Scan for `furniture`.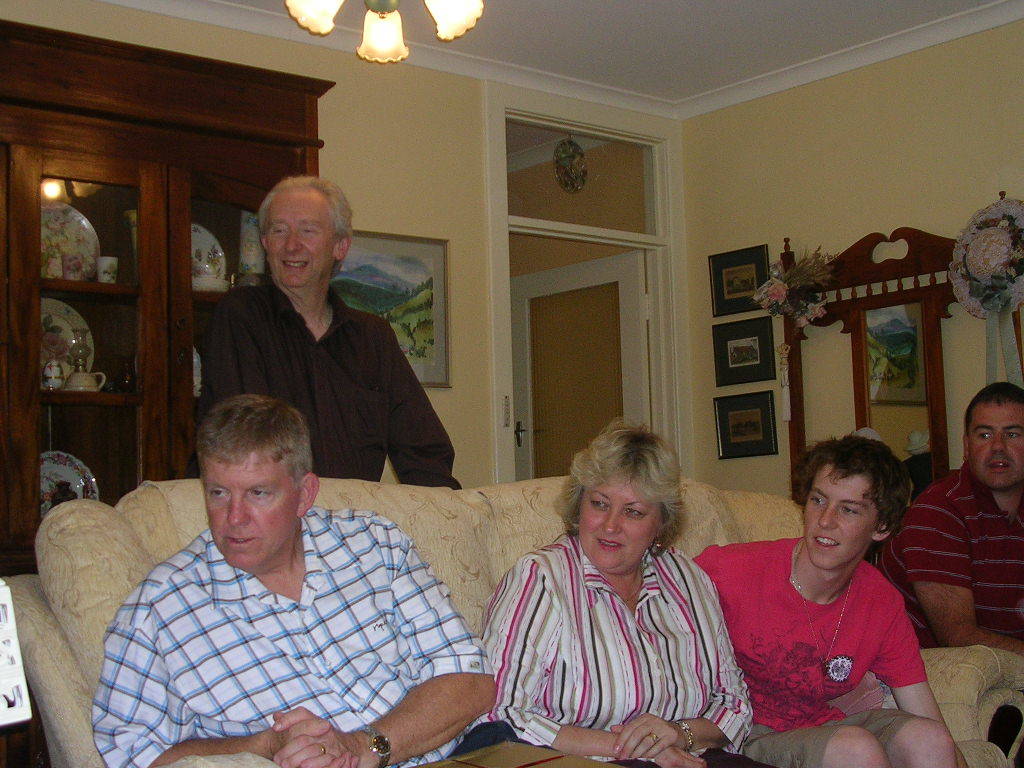
Scan result: [0, 480, 1023, 767].
